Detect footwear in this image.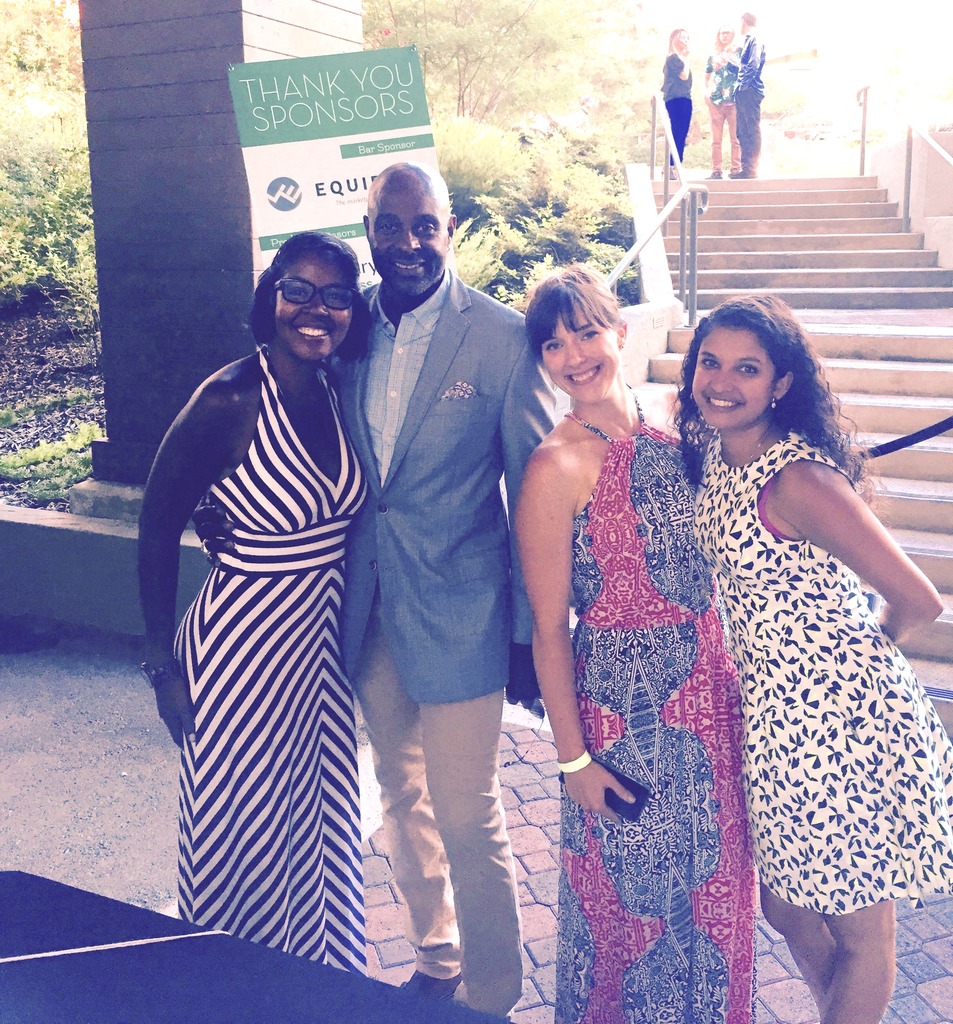
Detection: (701, 171, 722, 180).
